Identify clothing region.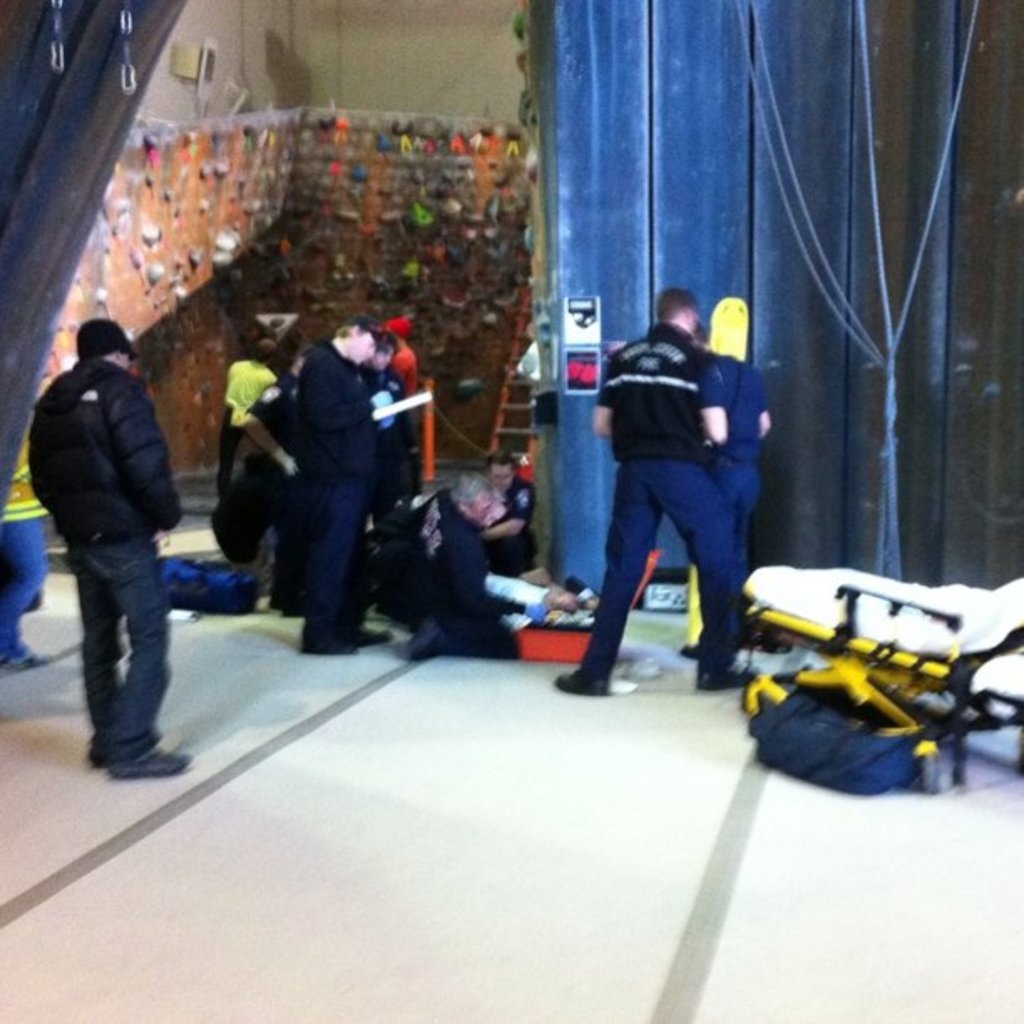
Region: pyautogui.locateOnScreen(592, 284, 778, 669).
